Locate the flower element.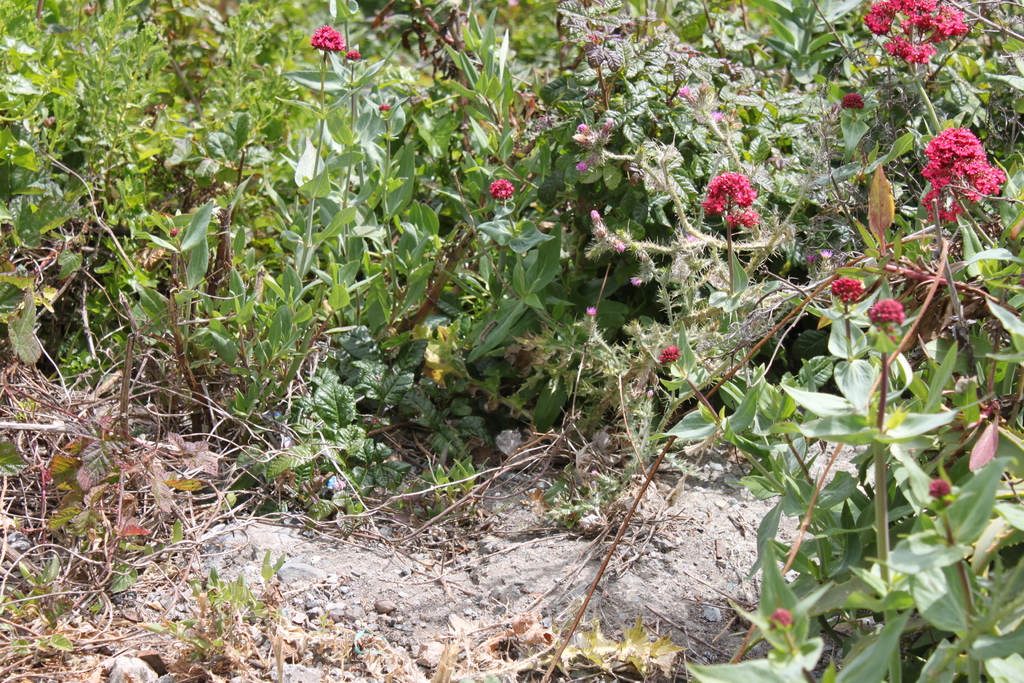
Element bbox: 871:295:905:331.
